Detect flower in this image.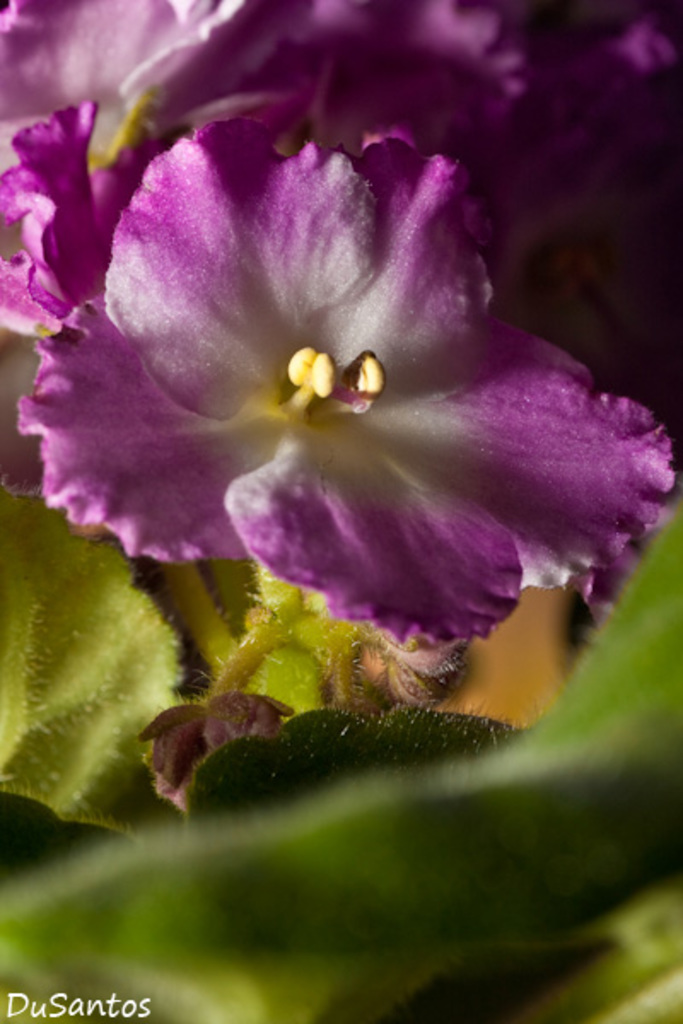
Detection: x1=24 y1=123 x2=680 y2=657.
